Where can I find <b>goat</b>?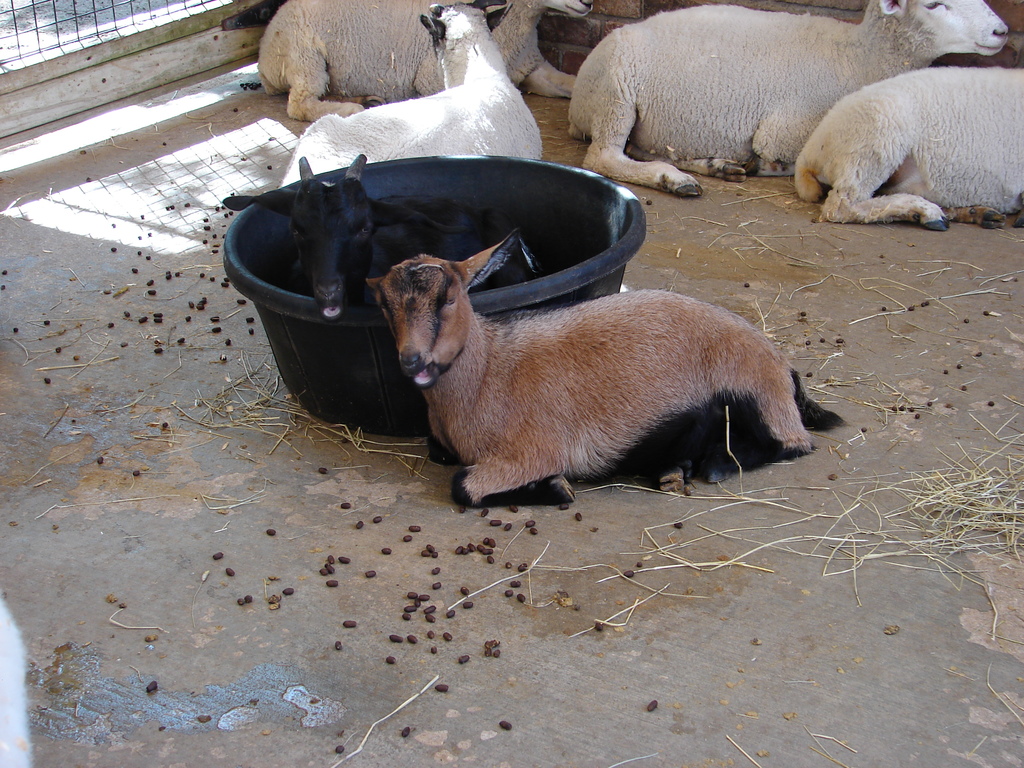
You can find it at box=[253, 0, 599, 122].
